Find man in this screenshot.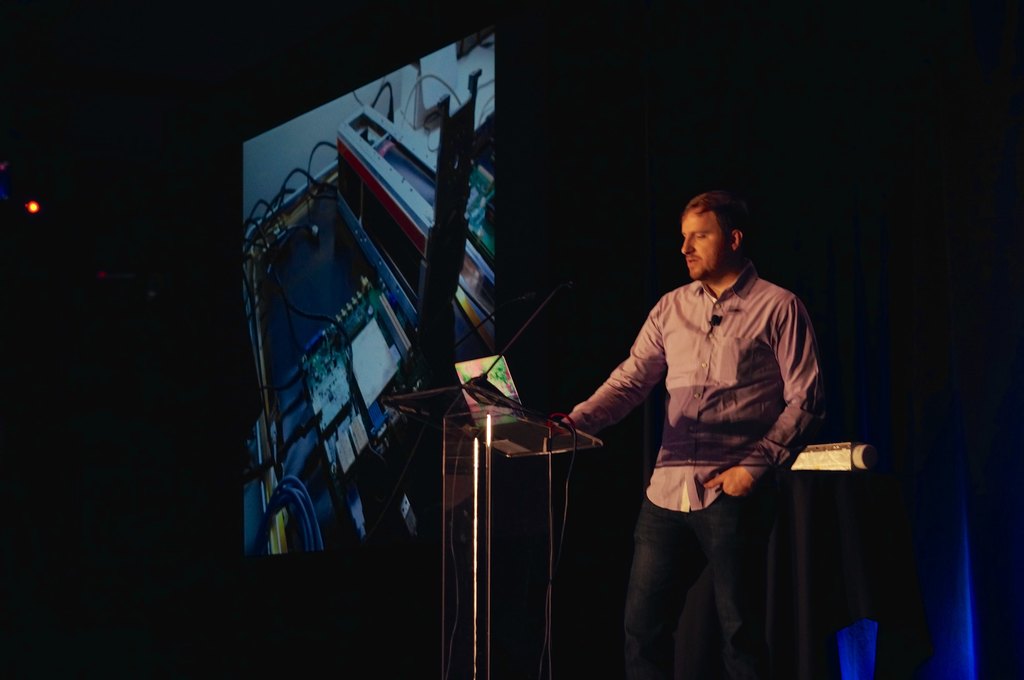
The bounding box for man is (left=585, top=183, right=846, bottom=663).
